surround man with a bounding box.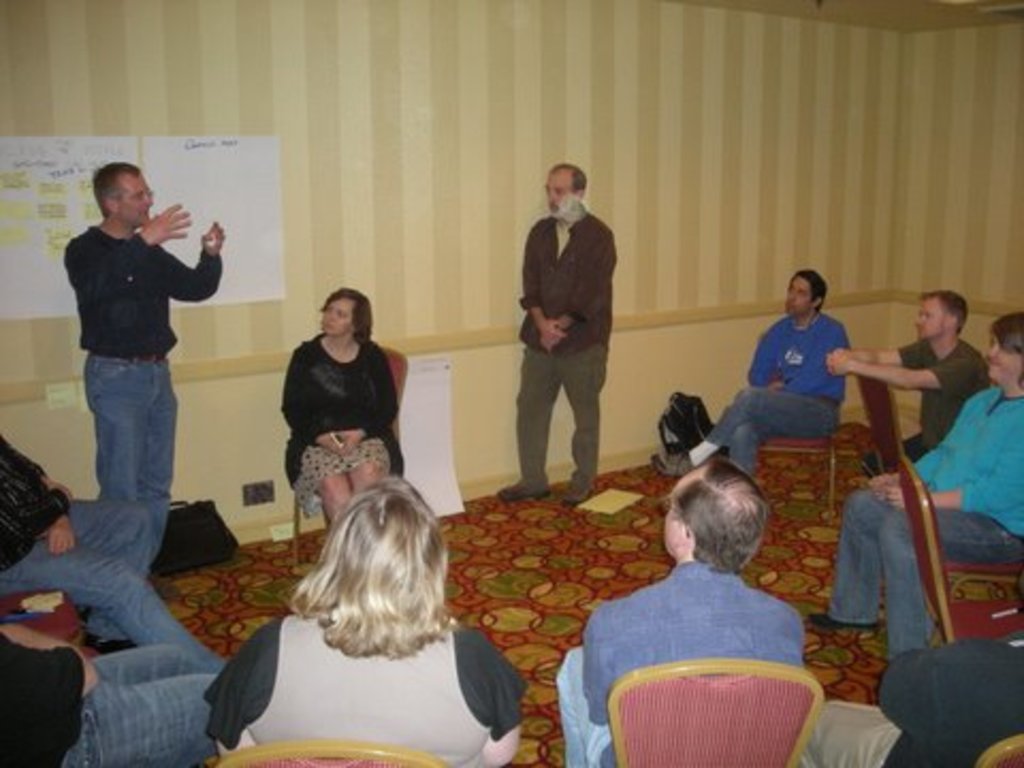
l=0, t=431, r=209, b=657.
